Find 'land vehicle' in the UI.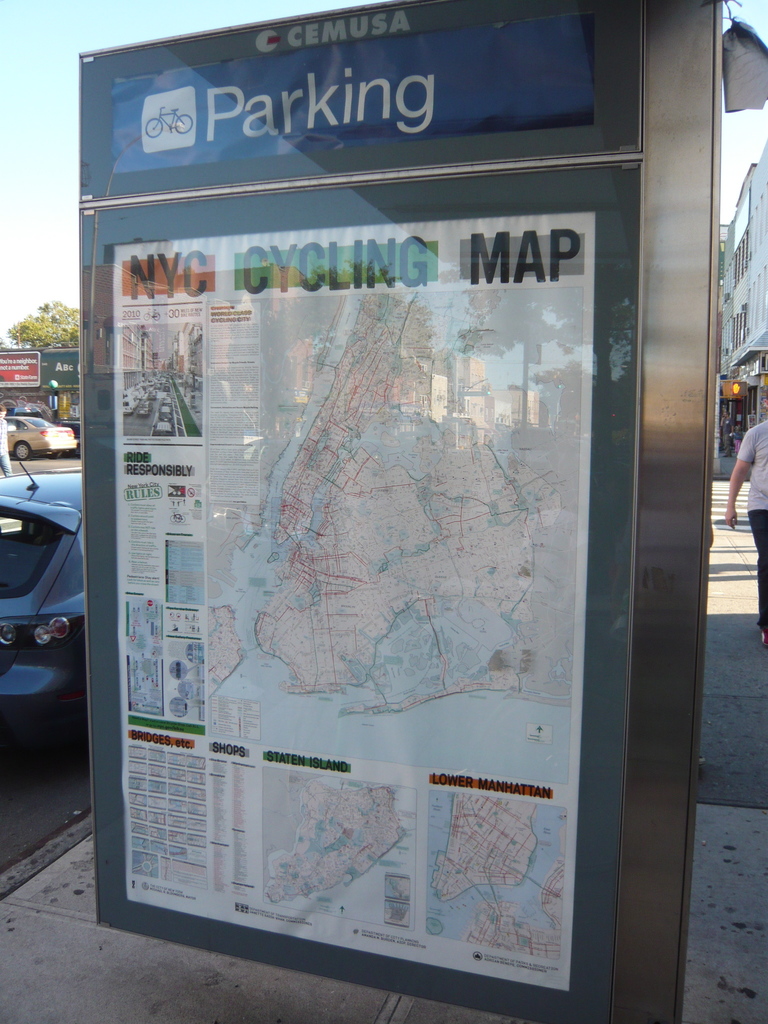
UI element at <box>3,415,77,458</box>.
